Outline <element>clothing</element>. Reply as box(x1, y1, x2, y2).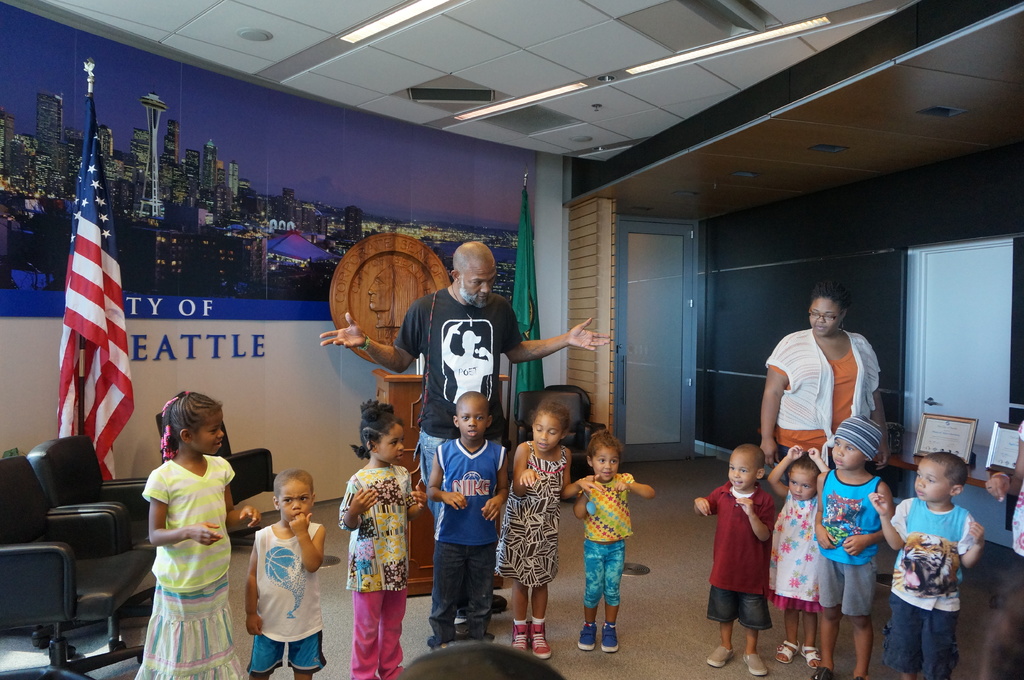
box(397, 286, 524, 621).
